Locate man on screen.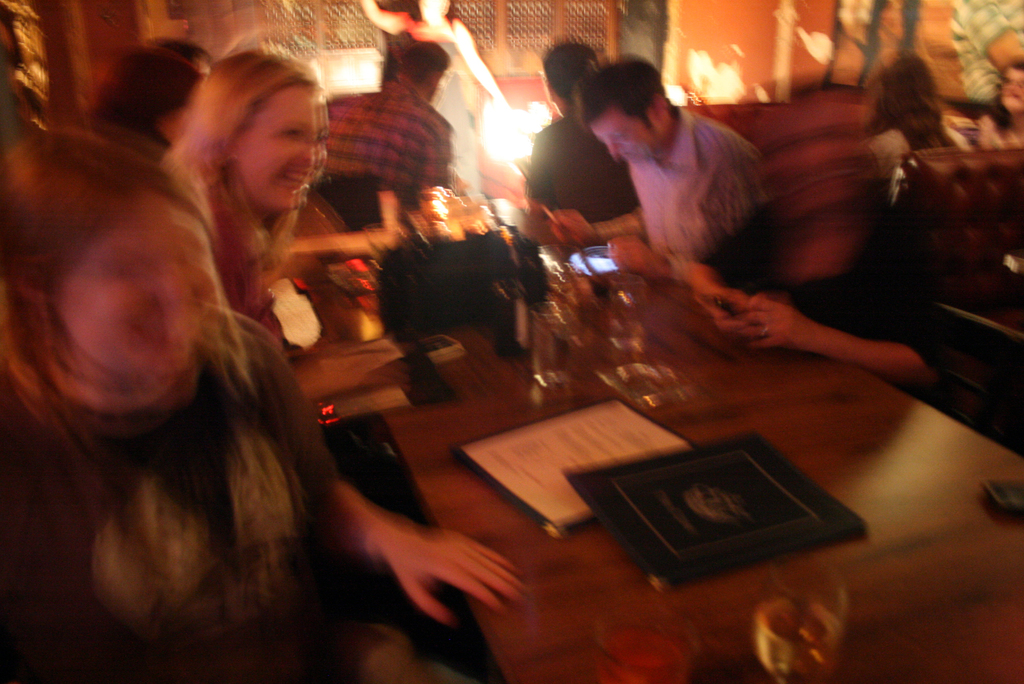
On screen at {"x1": 540, "y1": 31, "x2": 636, "y2": 216}.
